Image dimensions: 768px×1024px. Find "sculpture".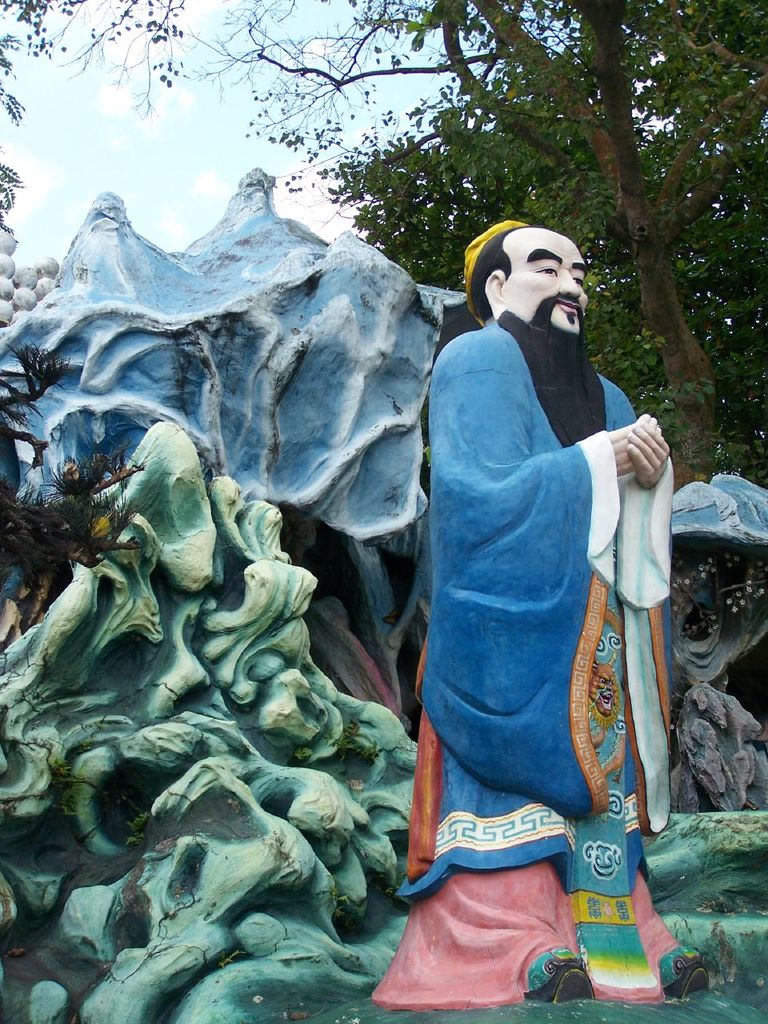
410, 217, 681, 981.
